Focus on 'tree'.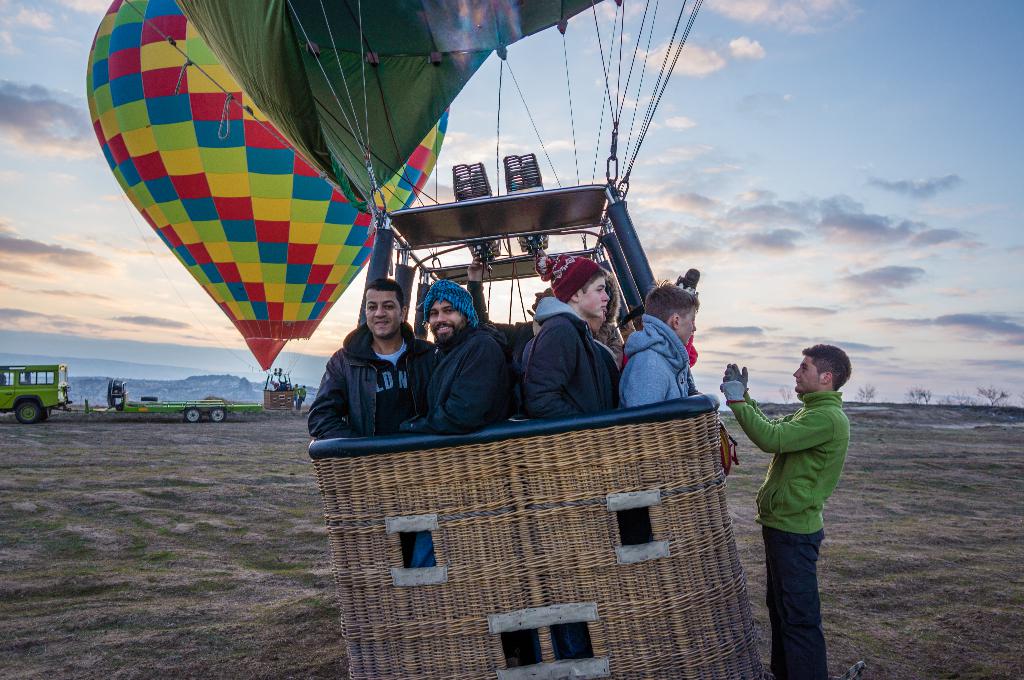
Focused at rect(858, 381, 877, 402).
